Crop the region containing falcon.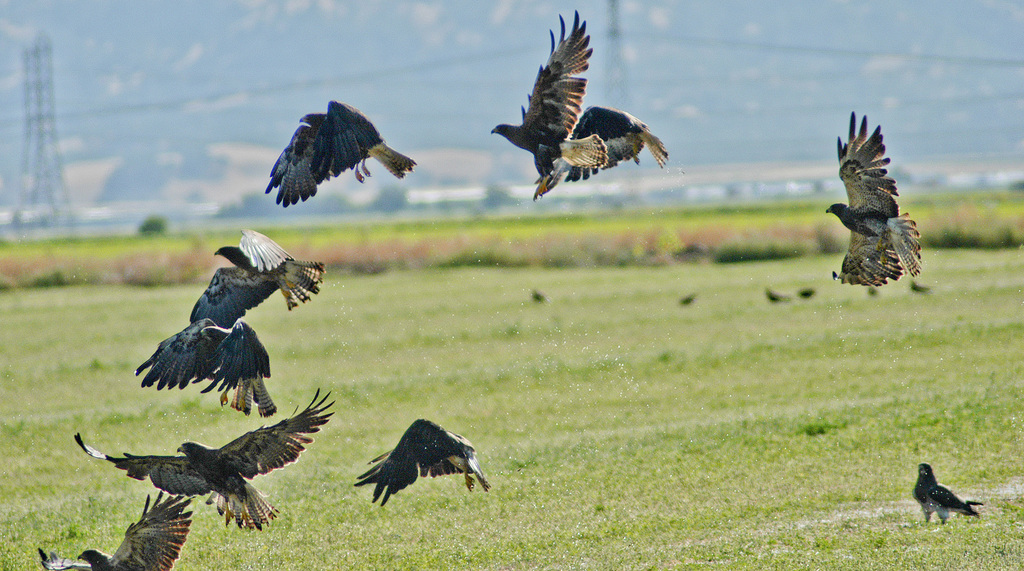
Crop region: 268:100:413:214.
